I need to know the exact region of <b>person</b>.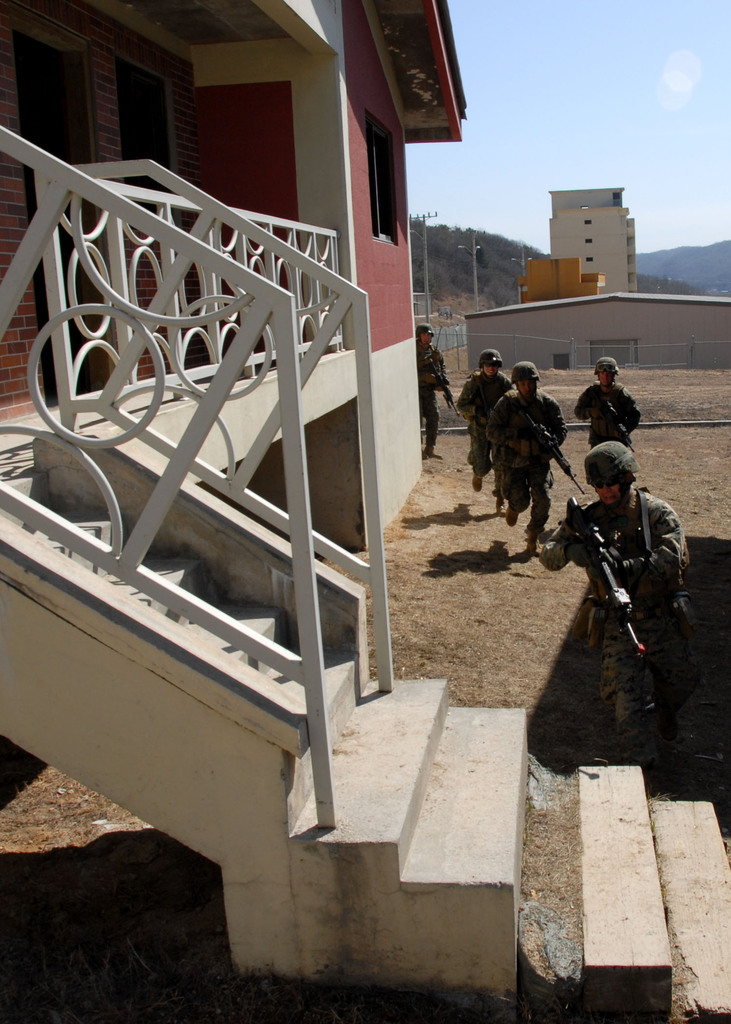
Region: left=578, top=353, right=650, bottom=463.
